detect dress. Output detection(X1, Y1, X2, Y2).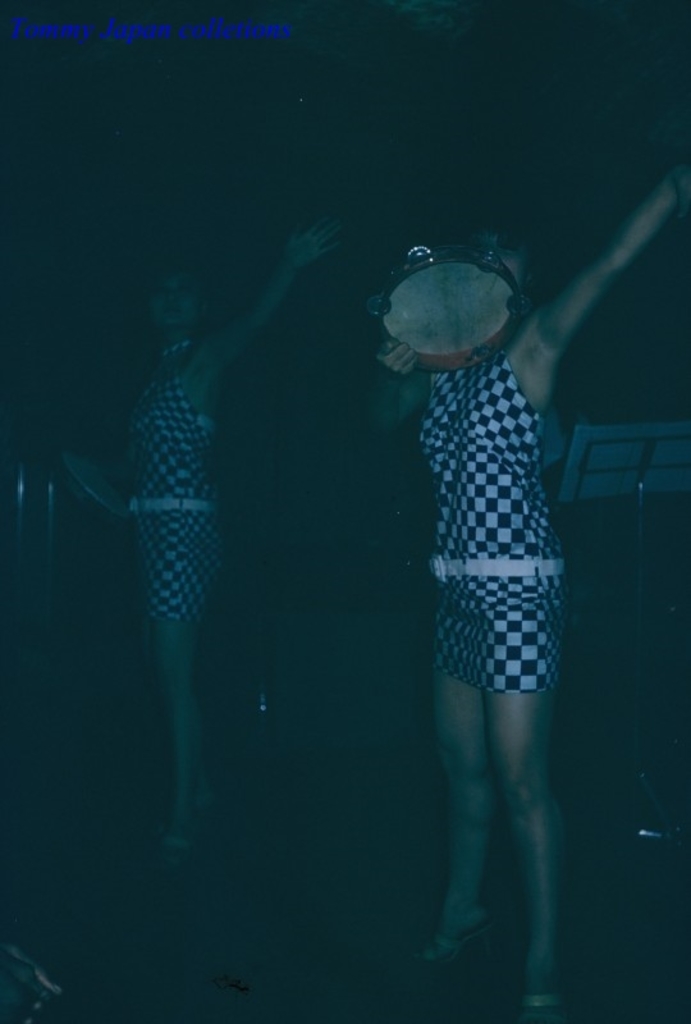
detection(101, 337, 241, 620).
